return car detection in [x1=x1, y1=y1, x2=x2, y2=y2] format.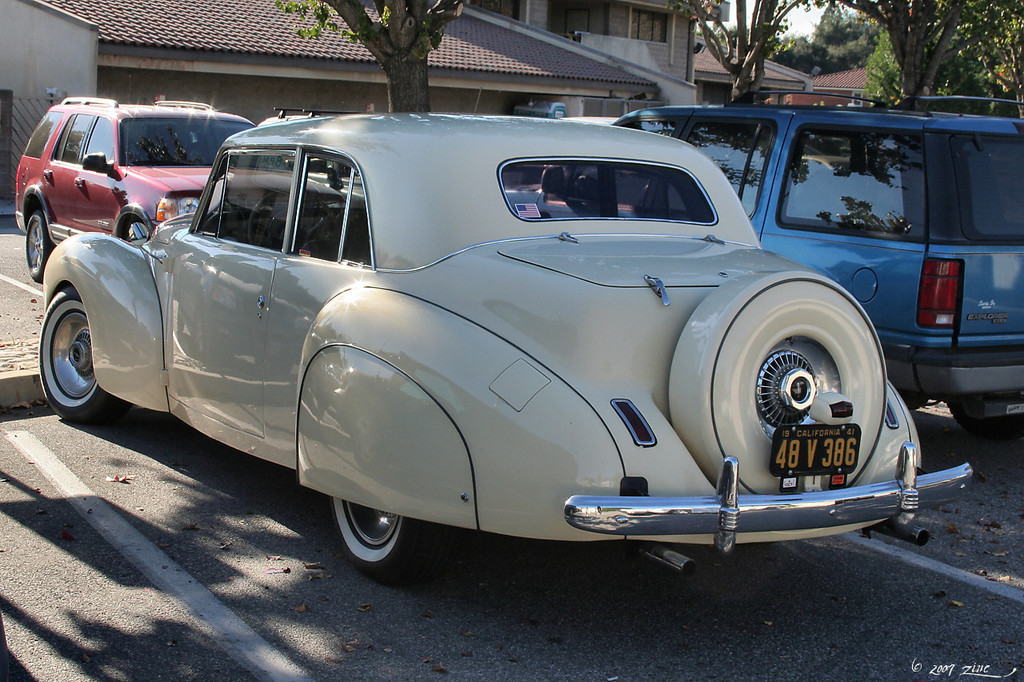
[x1=509, y1=99, x2=1021, y2=429].
